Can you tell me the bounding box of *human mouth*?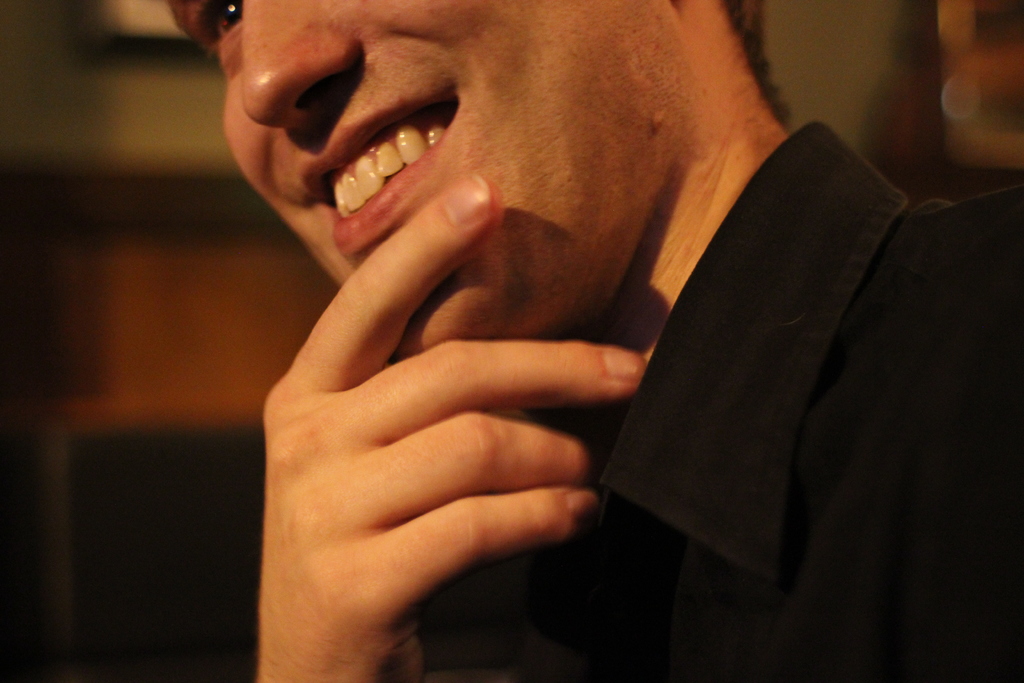
303/73/468/261.
